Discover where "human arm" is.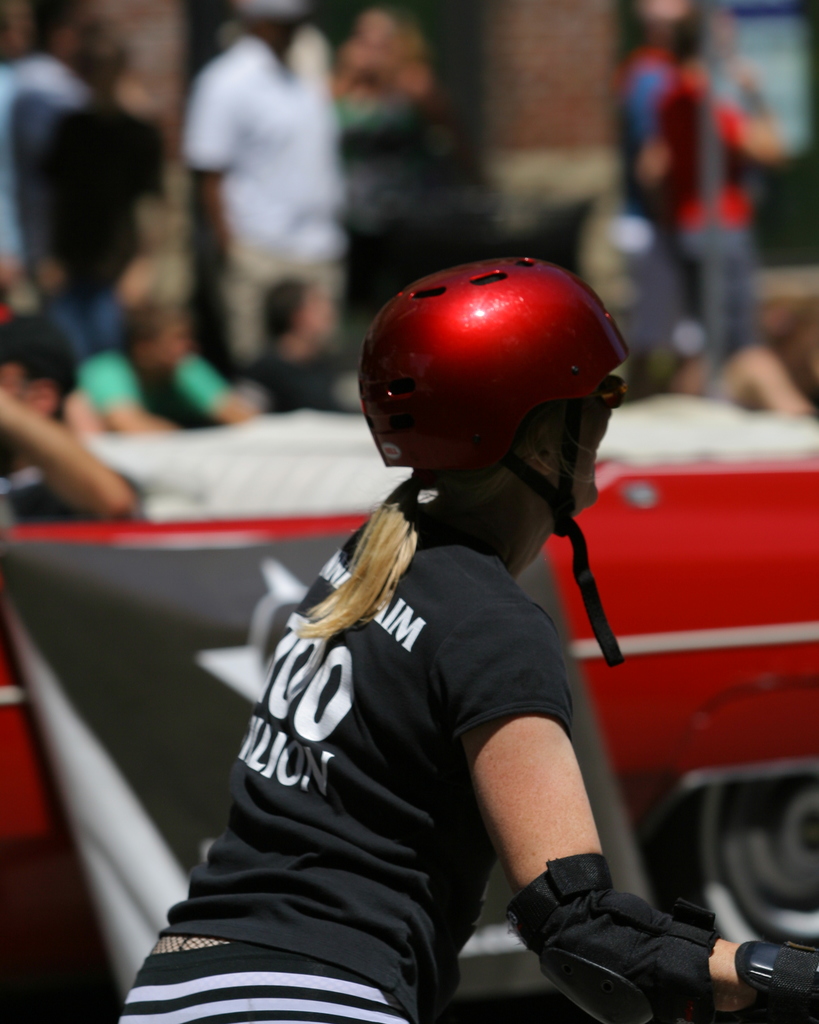
Discovered at (179, 65, 245, 261).
